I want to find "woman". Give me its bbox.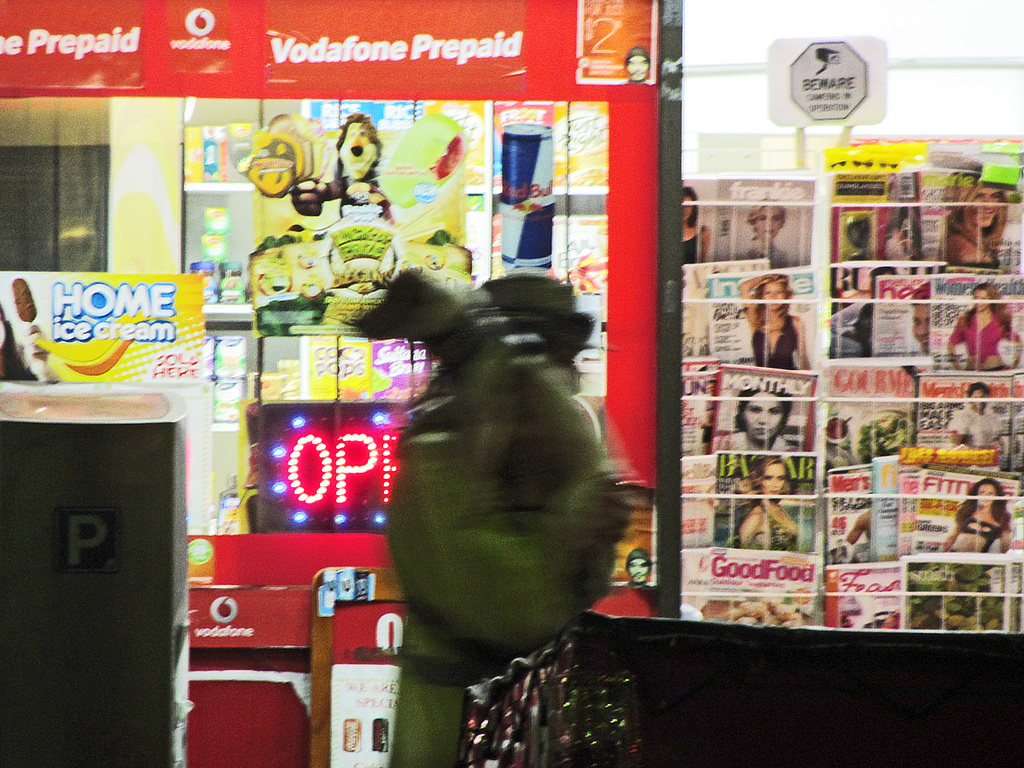
region(947, 160, 1004, 266).
